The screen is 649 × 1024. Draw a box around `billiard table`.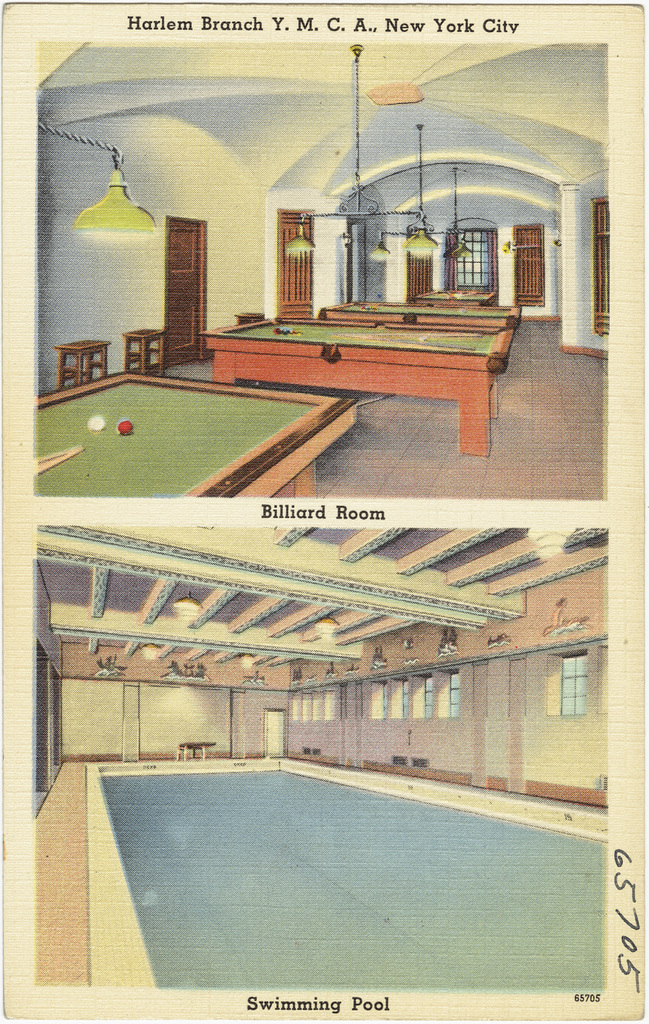
[30, 755, 607, 984].
